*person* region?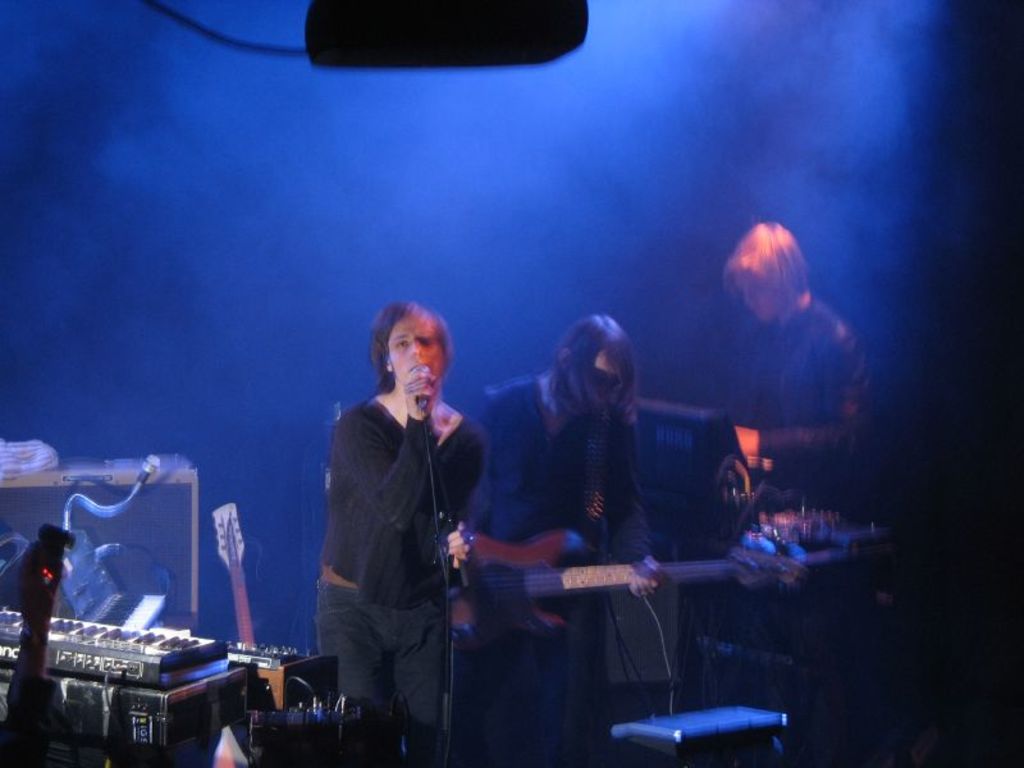
bbox=[680, 220, 892, 499]
